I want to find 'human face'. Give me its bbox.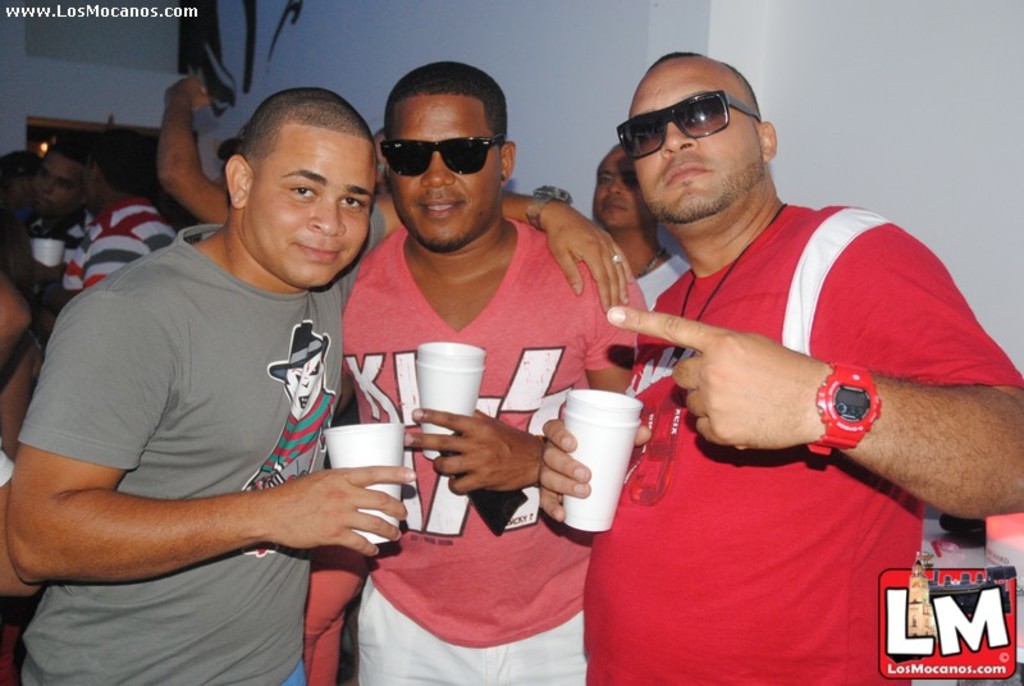
locate(591, 146, 644, 228).
